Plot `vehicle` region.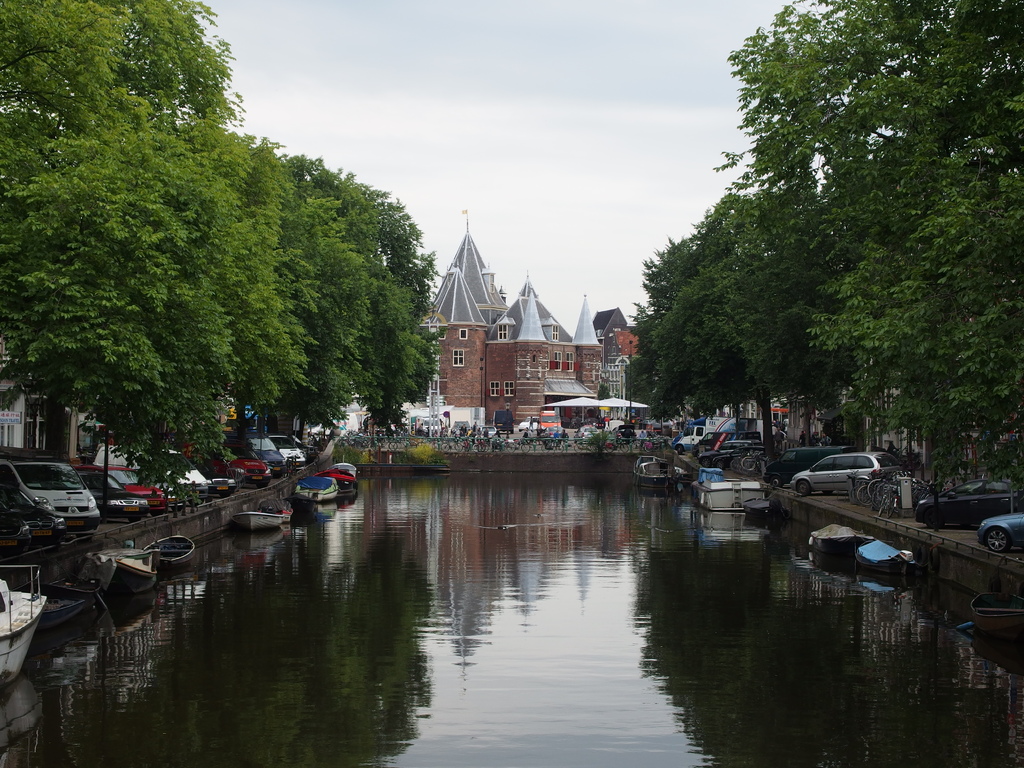
Plotted at crop(189, 437, 269, 488).
